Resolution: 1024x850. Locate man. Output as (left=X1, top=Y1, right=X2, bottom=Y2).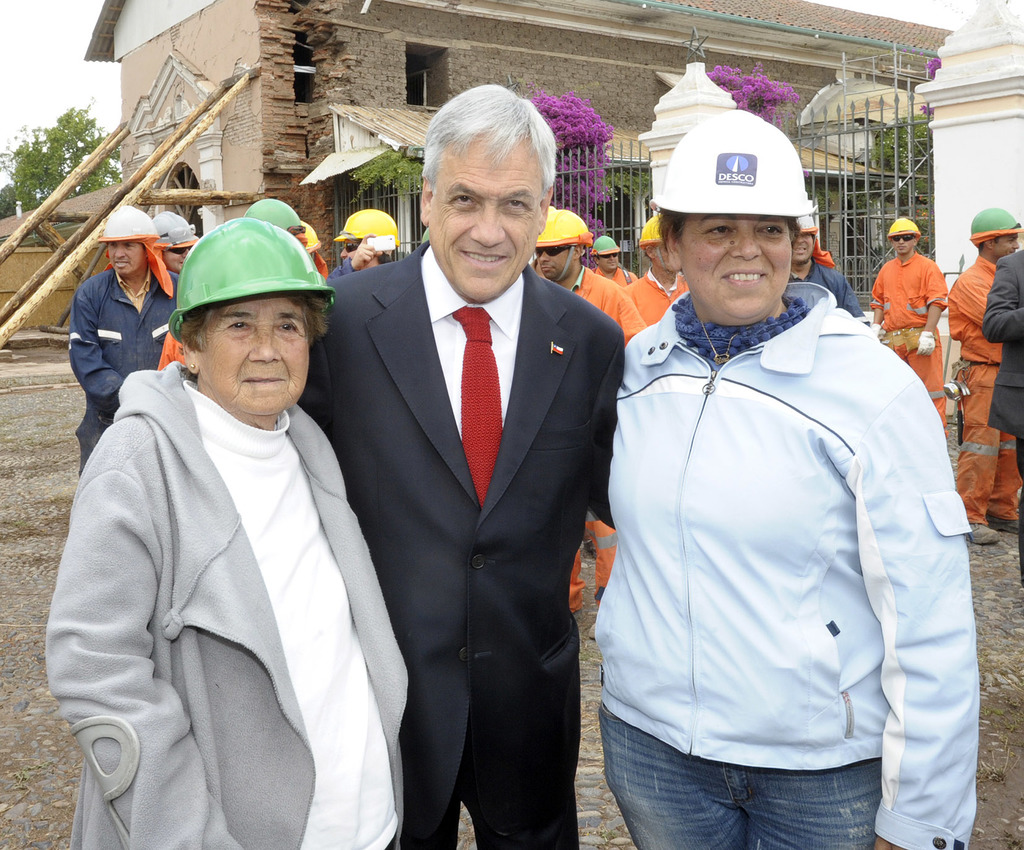
(left=944, top=207, right=1023, bottom=549).
